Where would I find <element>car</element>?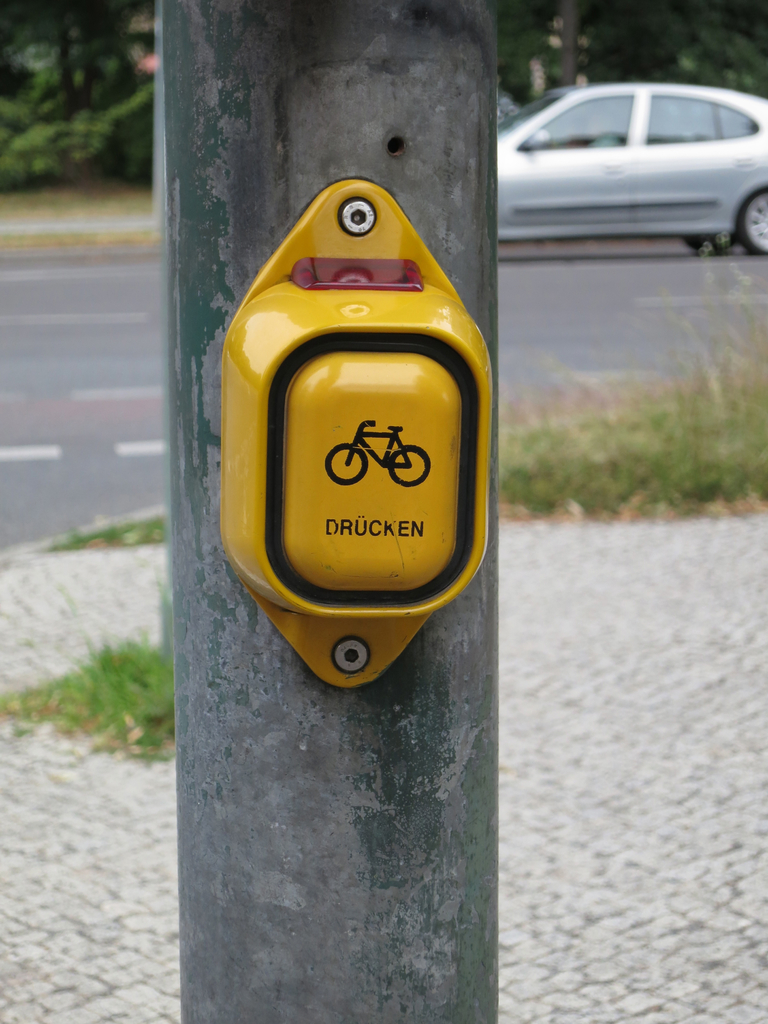
At (x1=495, y1=83, x2=767, y2=252).
